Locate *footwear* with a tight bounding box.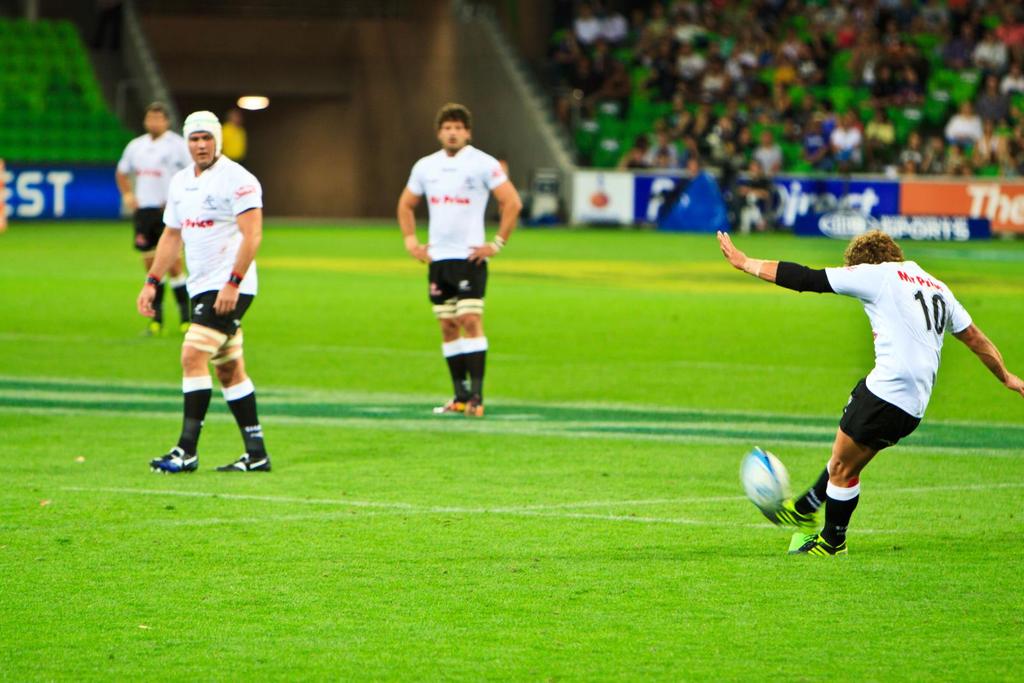
x1=177, y1=320, x2=192, y2=333.
